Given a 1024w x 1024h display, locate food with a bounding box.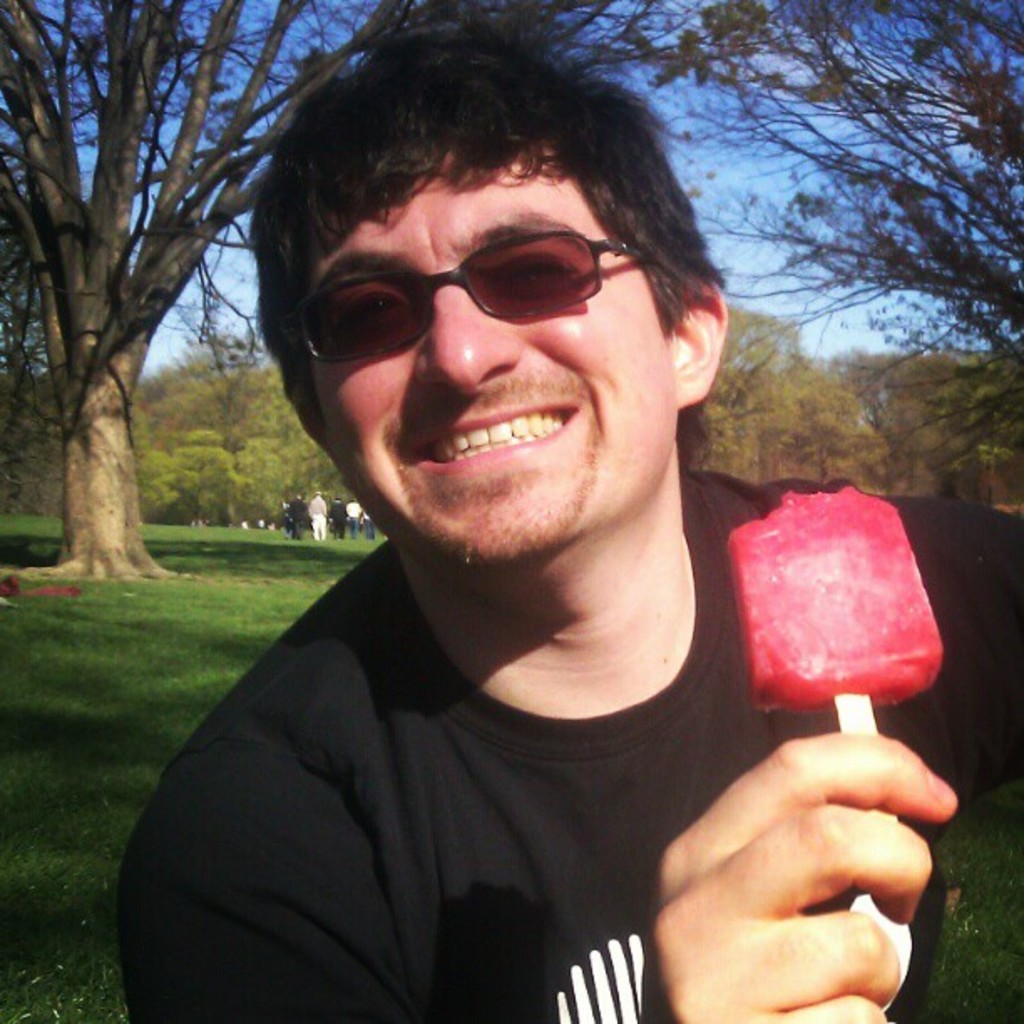
Located: (left=745, top=468, right=945, bottom=716).
